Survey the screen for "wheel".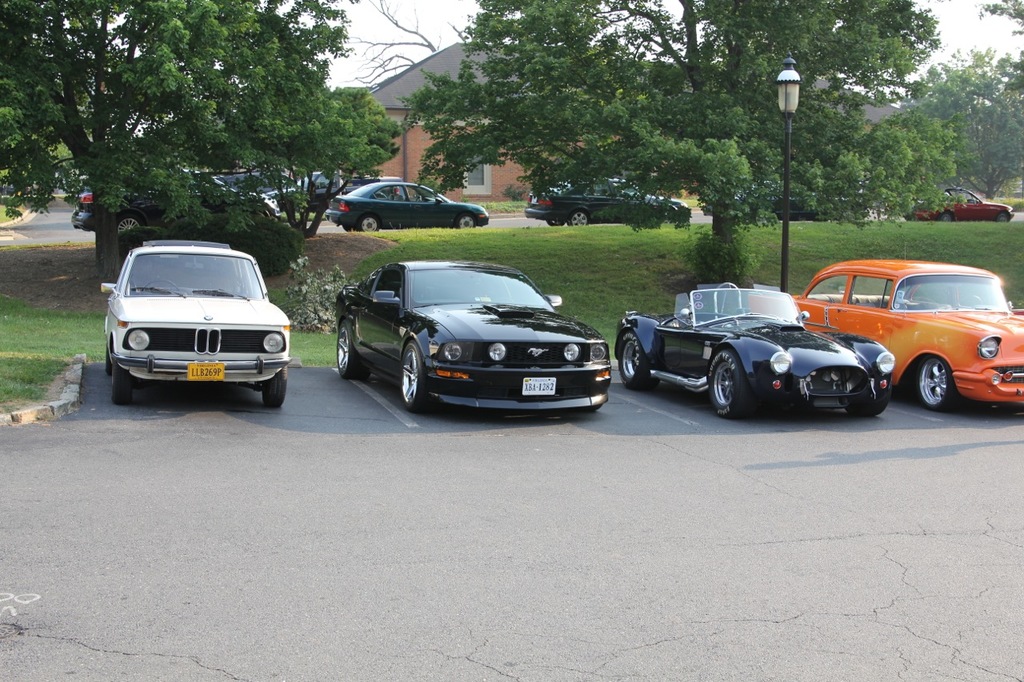
Survey found: bbox=(909, 357, 952, 414).
